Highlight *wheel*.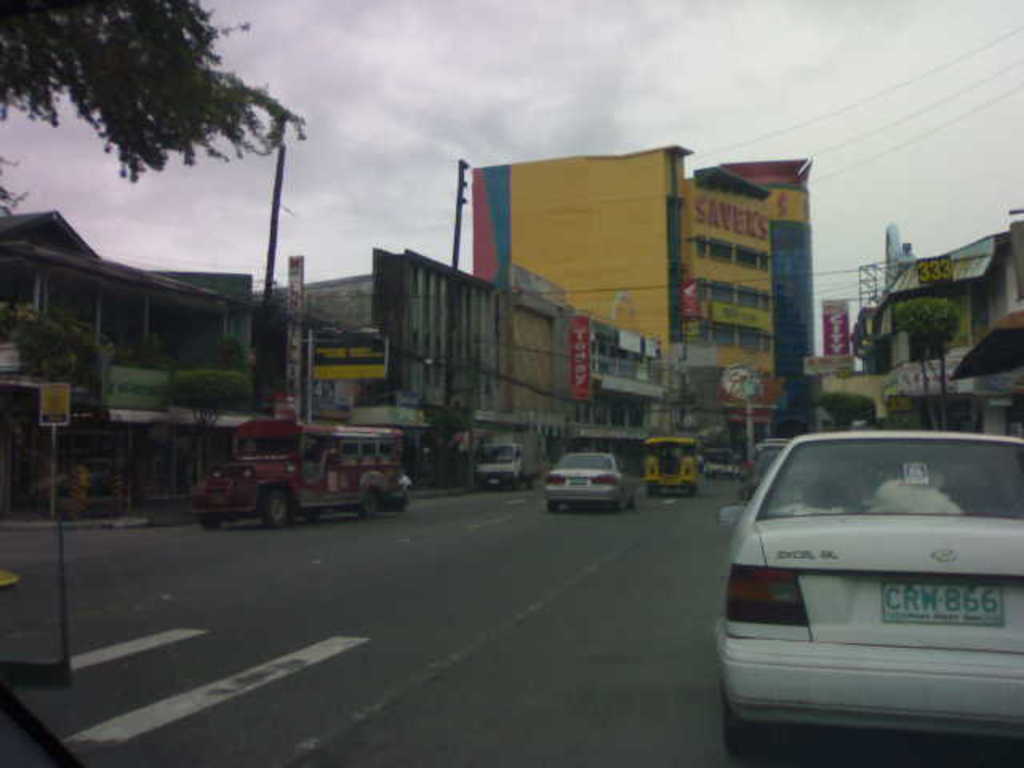
Highlighted region: bbox=(720, 693, 816, 766).
